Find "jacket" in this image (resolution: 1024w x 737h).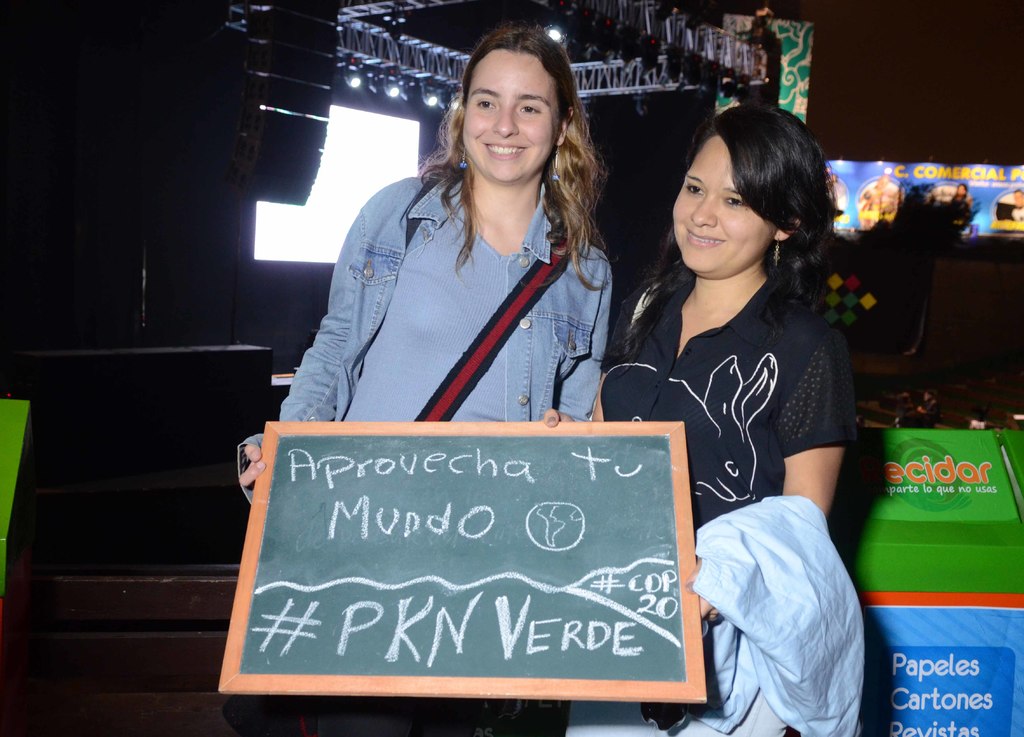
263/154/650/457.
